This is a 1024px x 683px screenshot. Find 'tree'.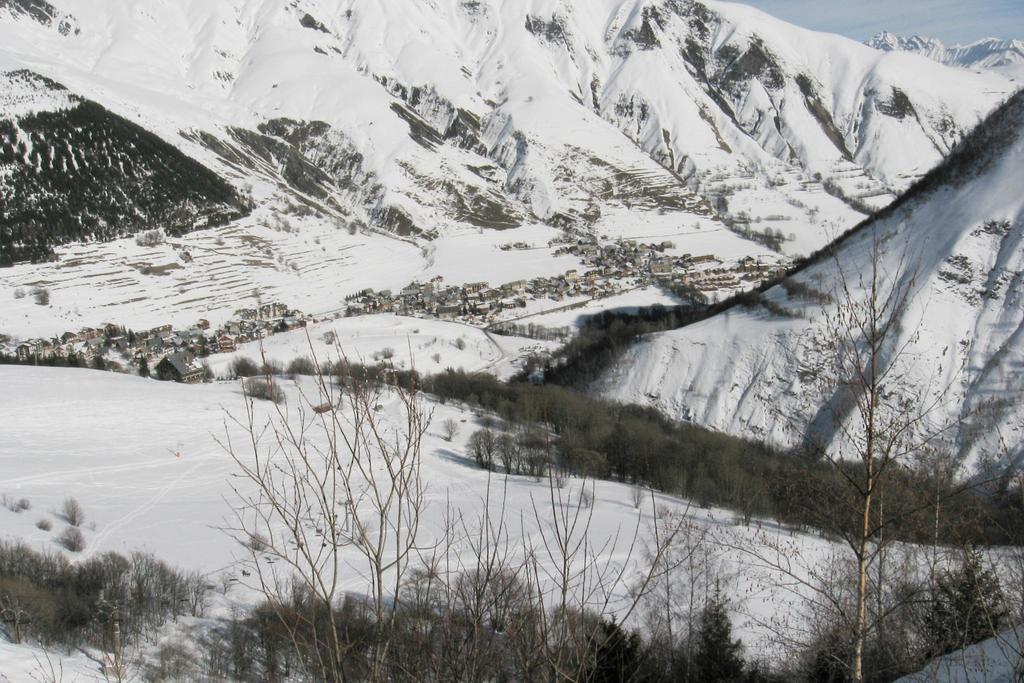
Bounding box: crop(376, 343, 394, 358).
